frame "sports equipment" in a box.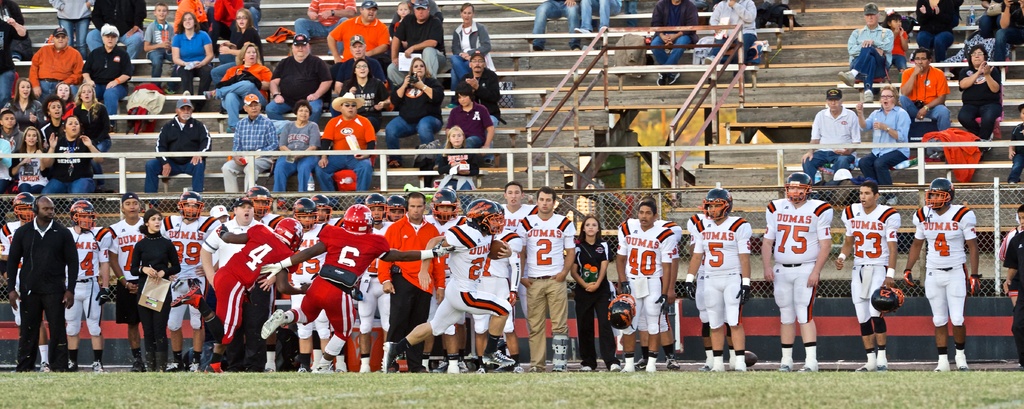
locate(385, 193, 406, 221).
